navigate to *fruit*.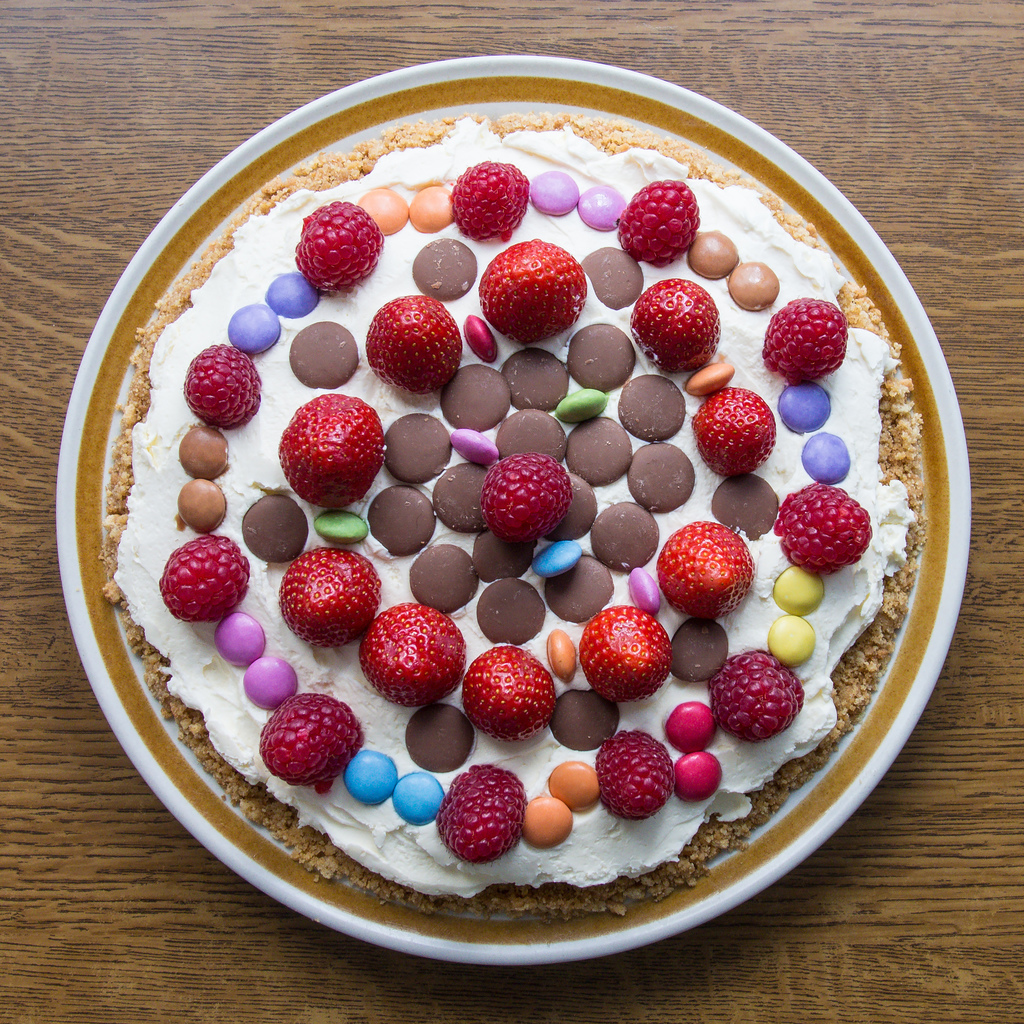
Navigation target: box=[185, 342, 264, 426].
